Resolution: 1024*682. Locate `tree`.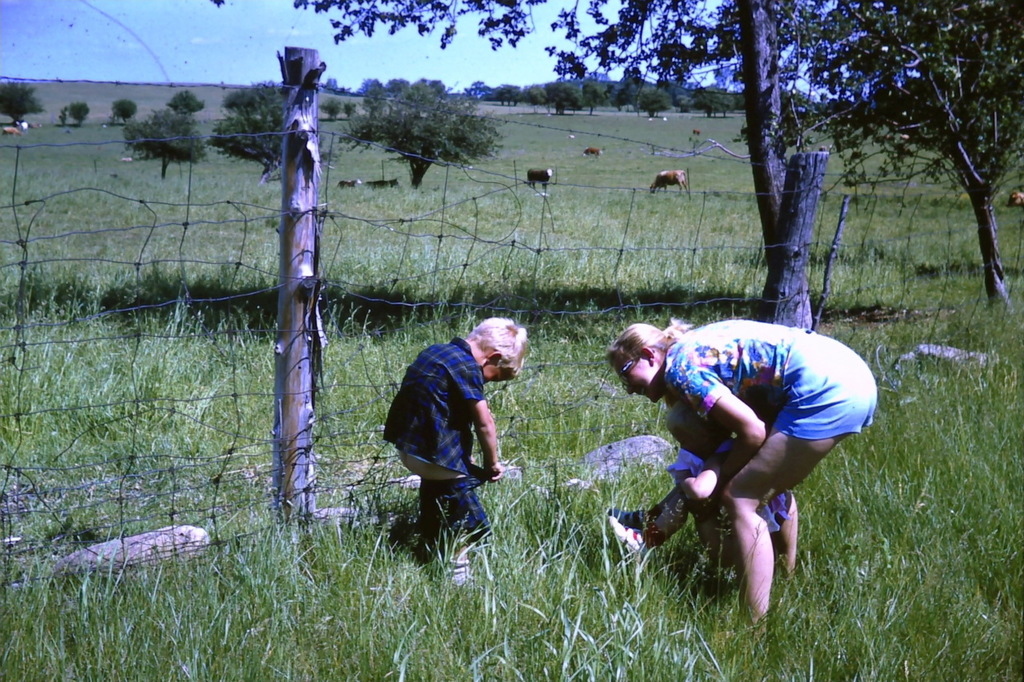
<box>223,73,300,123</box>.
